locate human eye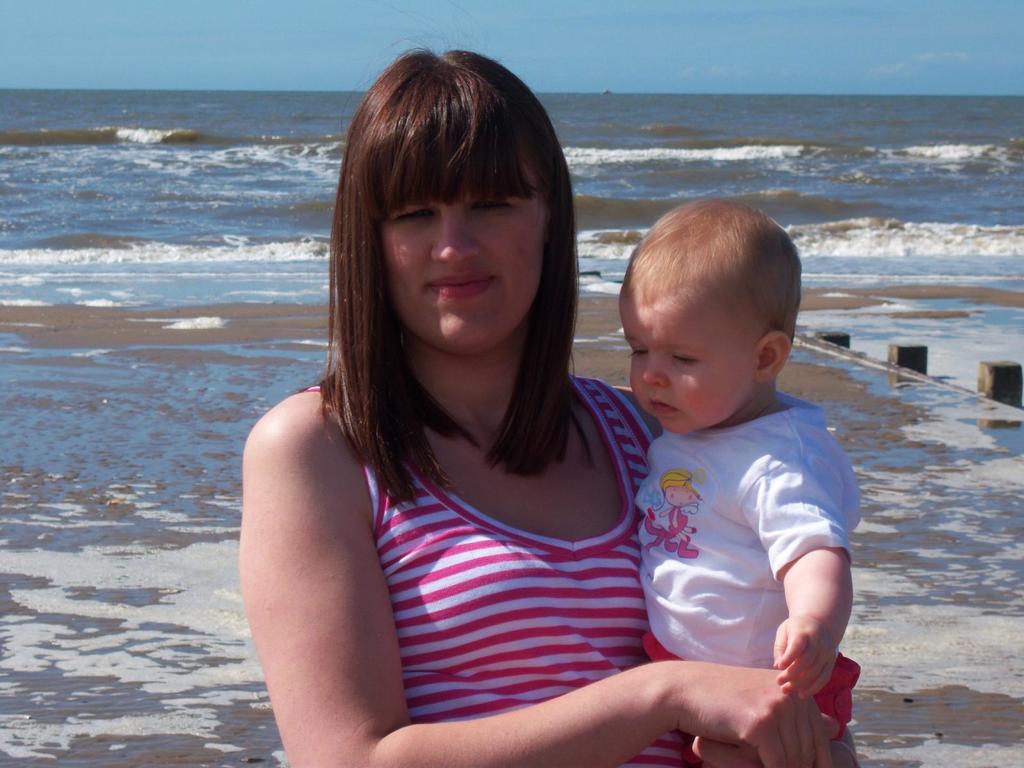
[470, 192, 525, 213]
